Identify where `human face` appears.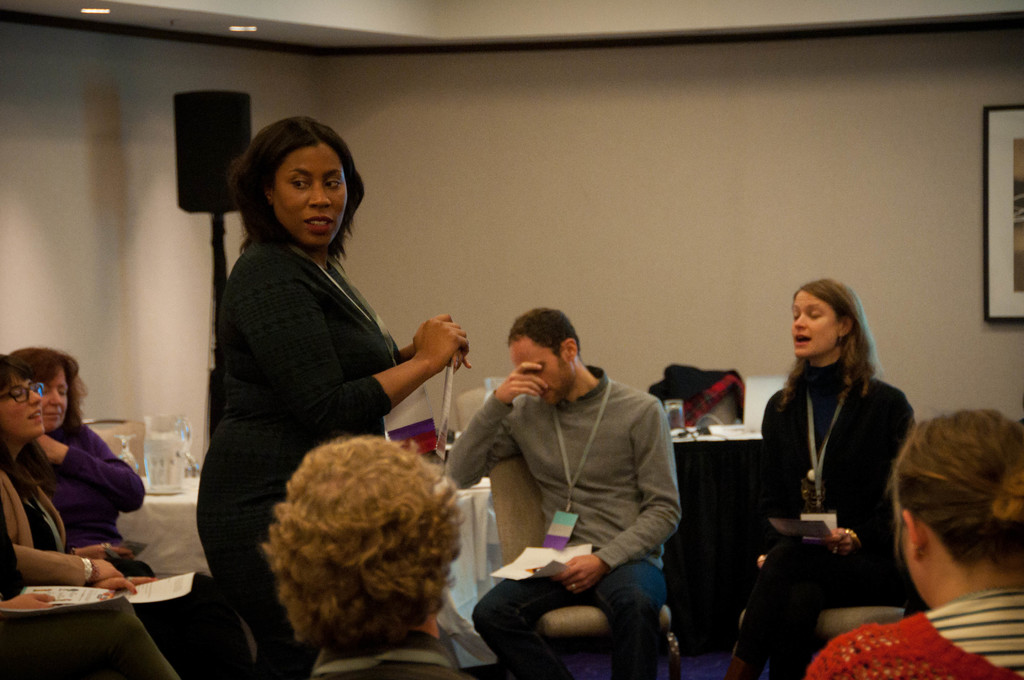
Appears at 40/366/68/432.
